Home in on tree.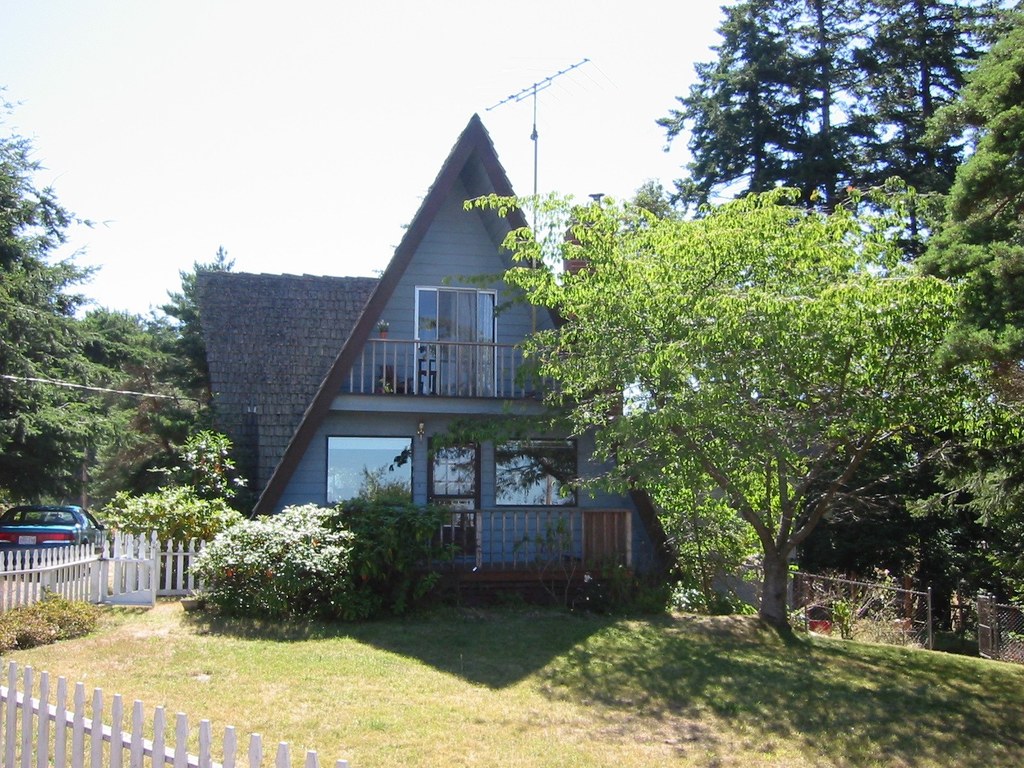
Homed in at [left=656, top=0, right=1016, bottom=204].
